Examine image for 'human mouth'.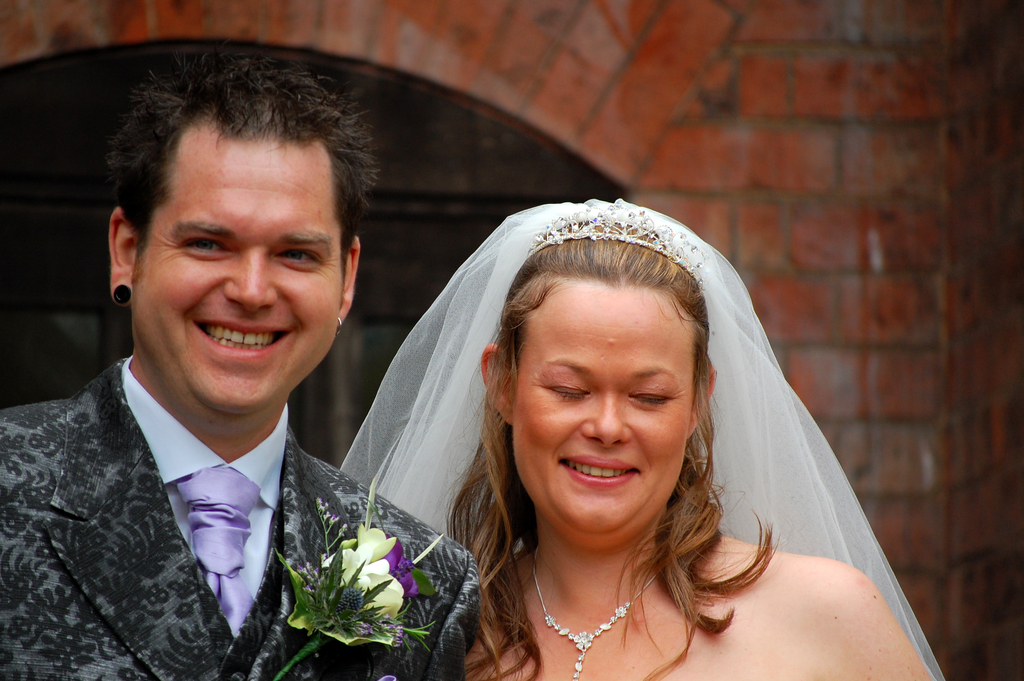
Examination result: left=559, top=455, right=638, bottom=489.
